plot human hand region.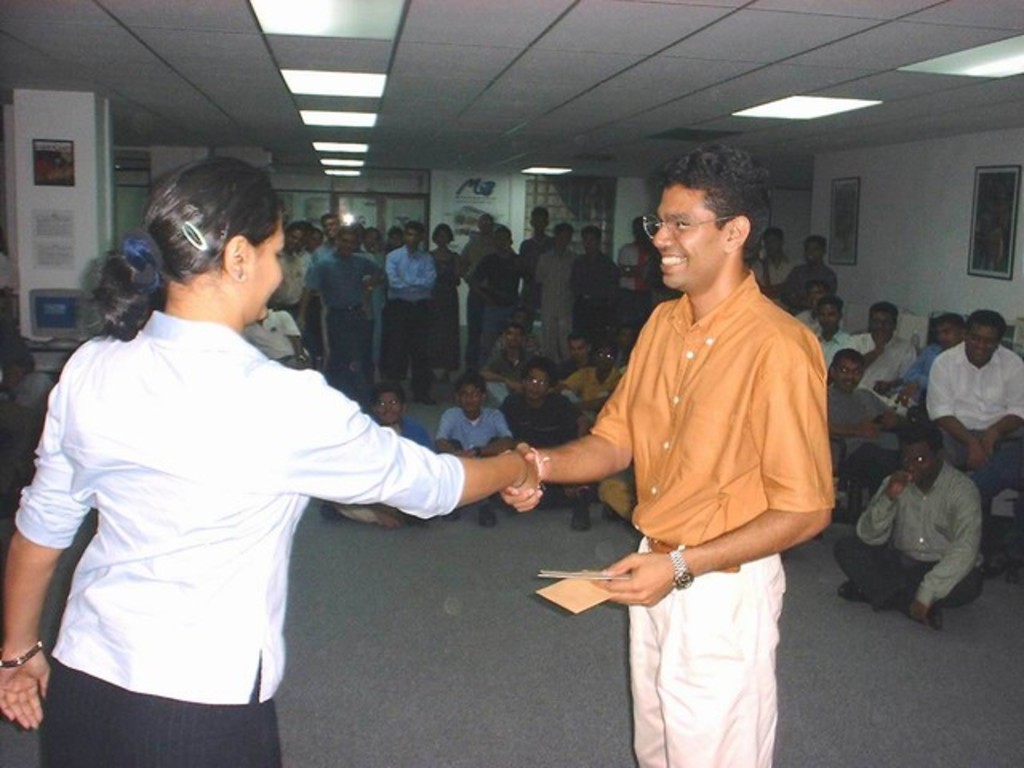
Plotted at [x1=966, y1=442, x2=989, y2=472].
